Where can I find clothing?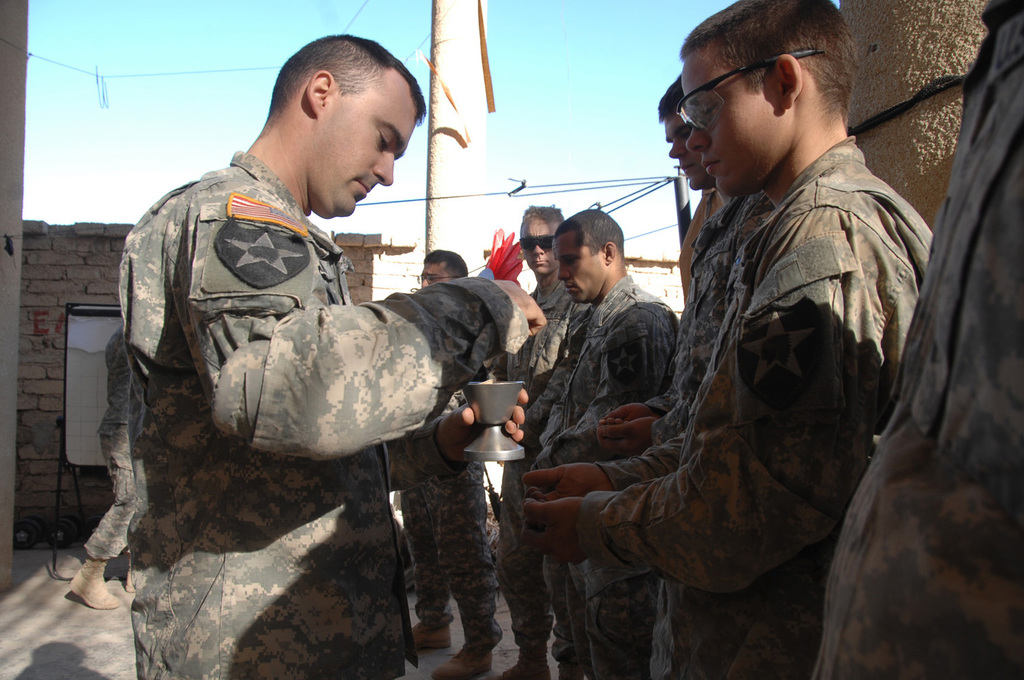
You can find it at 122:147:513:679.
